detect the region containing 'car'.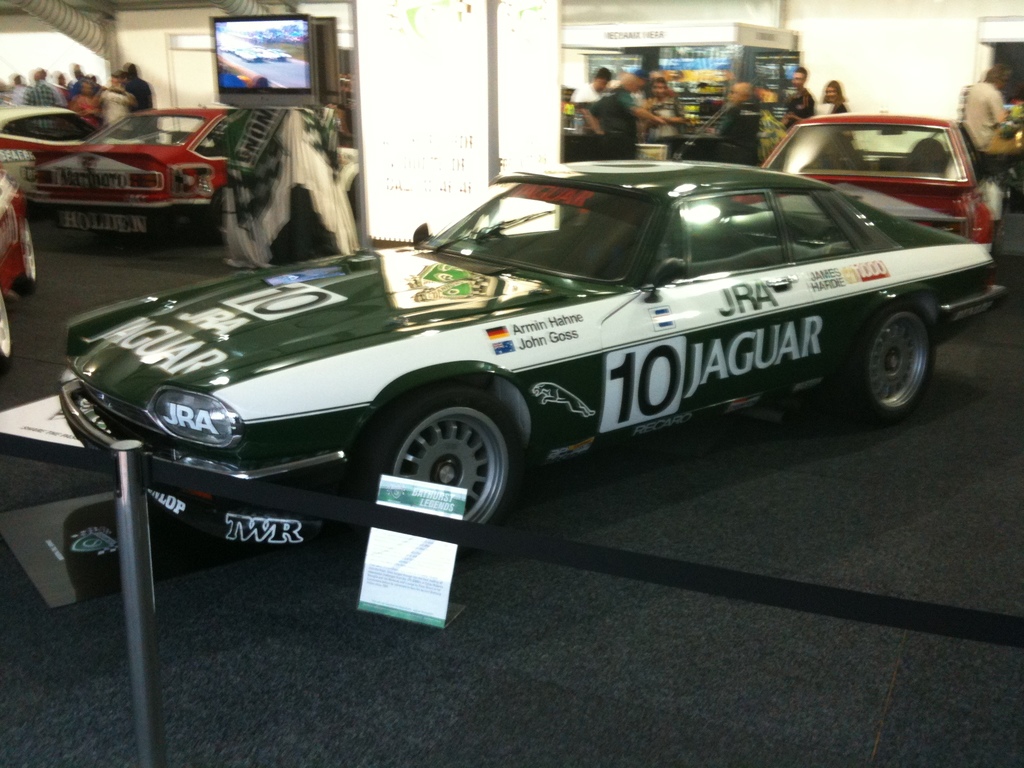
BBox(0, 103, 100, 189).
